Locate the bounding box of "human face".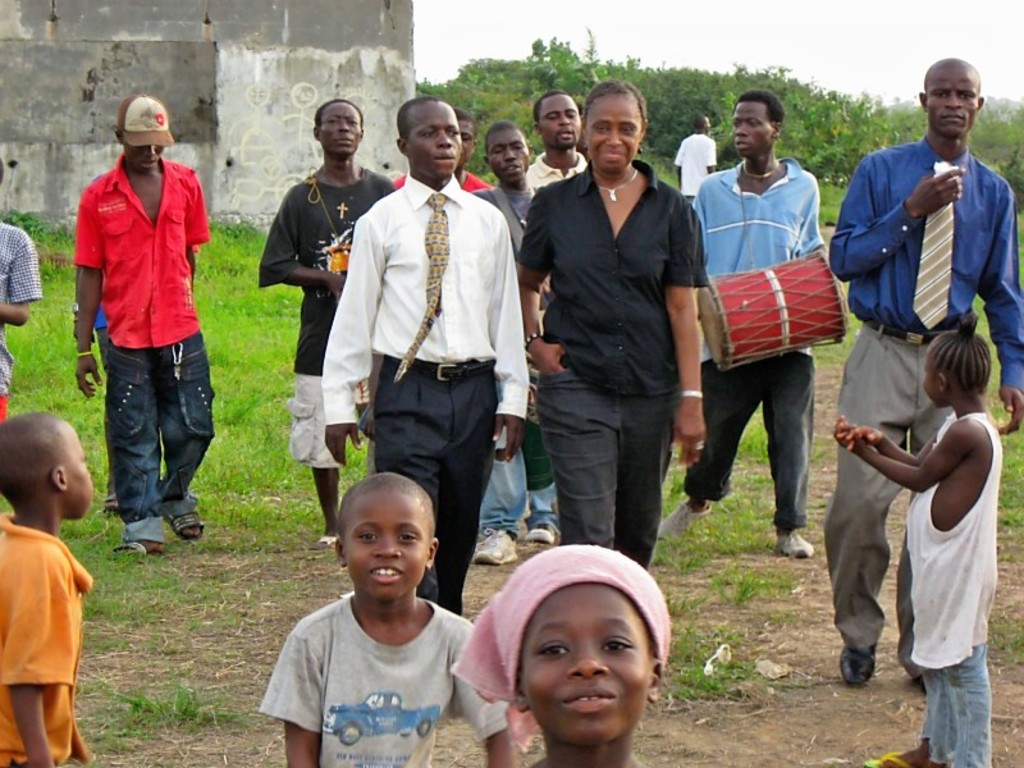
Bounding box: (579,92,641,172).
